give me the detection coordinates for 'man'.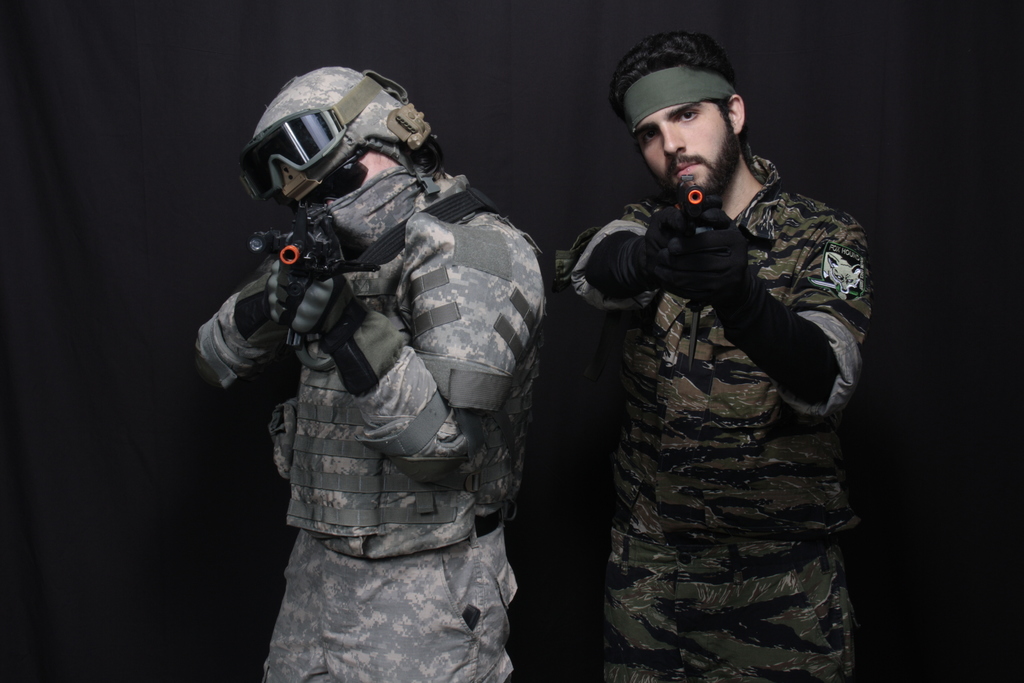
bbox=(186, 26, 604, 682).
